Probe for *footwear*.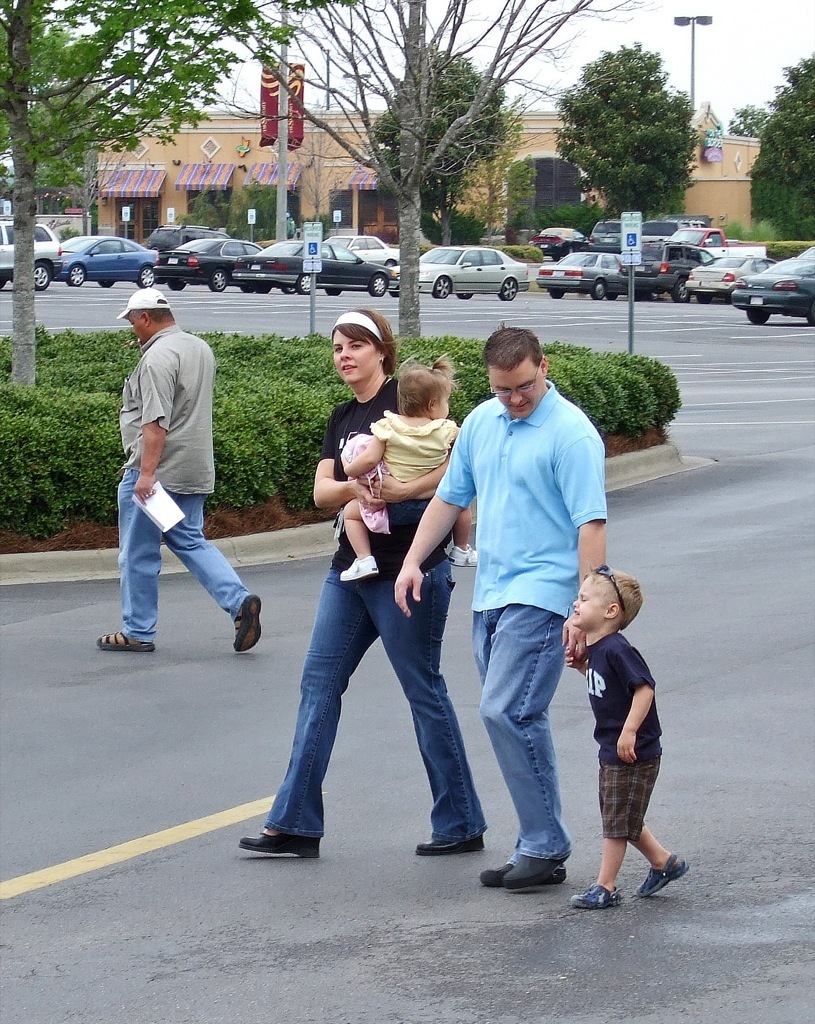
Probe result: region(235, 594, 262, 652).
